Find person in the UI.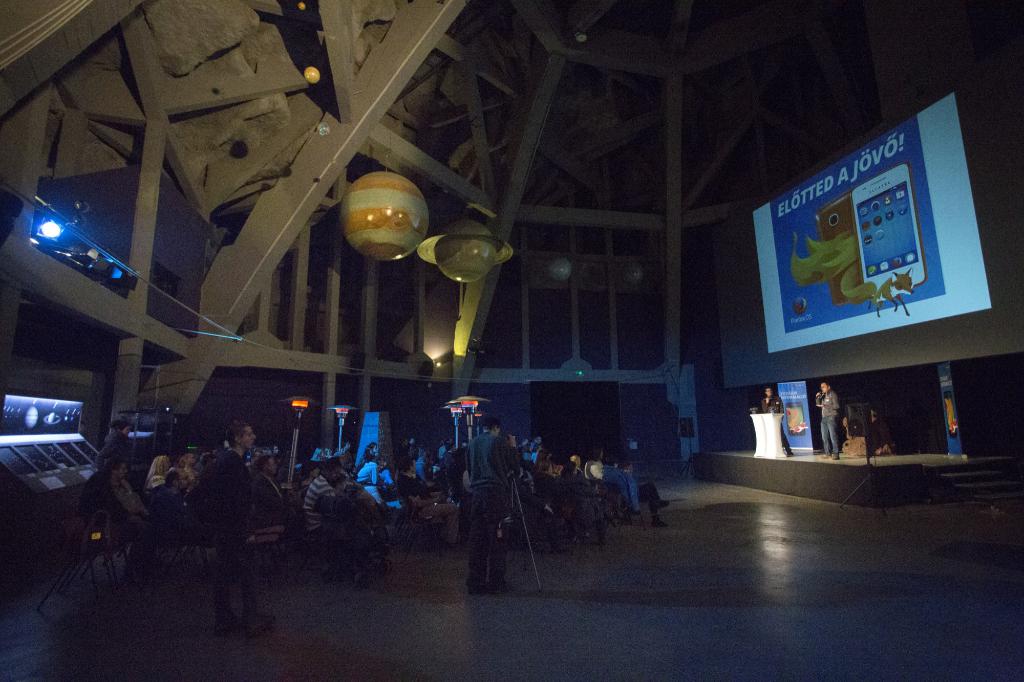
UI element at locate(196, 418, 268, 640).
